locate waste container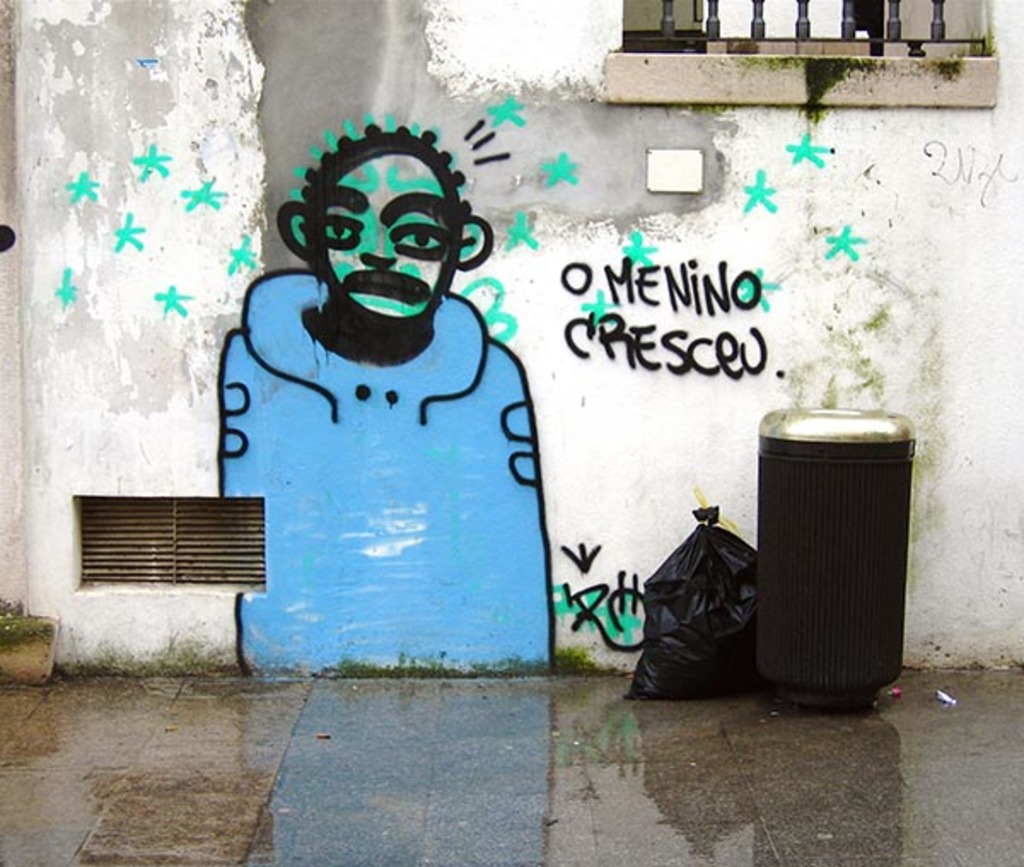
761, 411, 923, 705
